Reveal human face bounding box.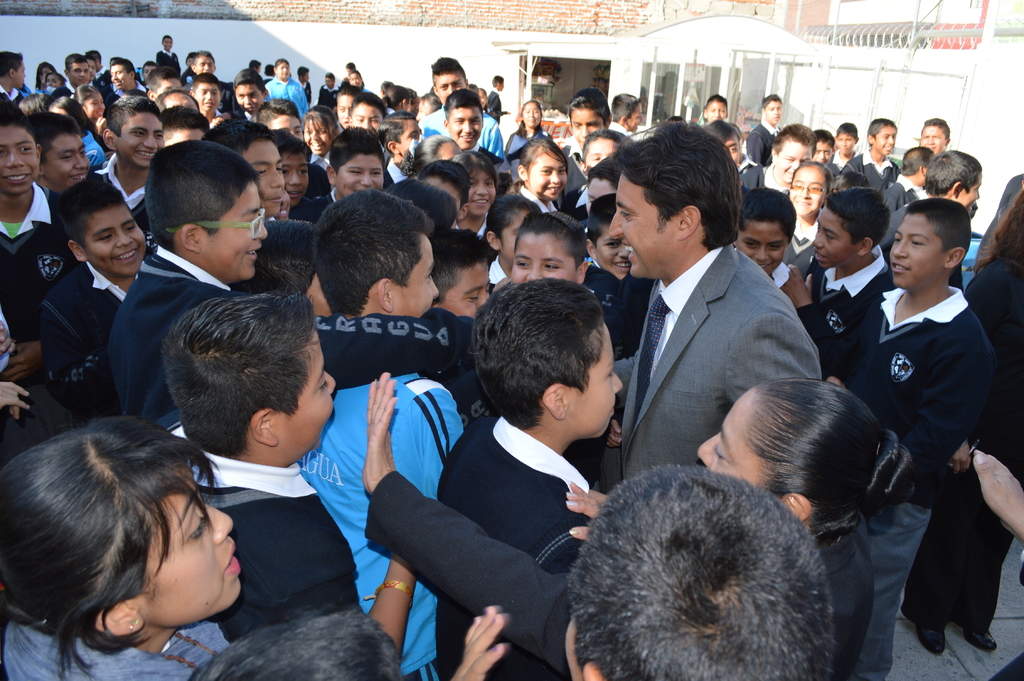
Revealed: (left=198, top=83, right=218, bottom=119).
